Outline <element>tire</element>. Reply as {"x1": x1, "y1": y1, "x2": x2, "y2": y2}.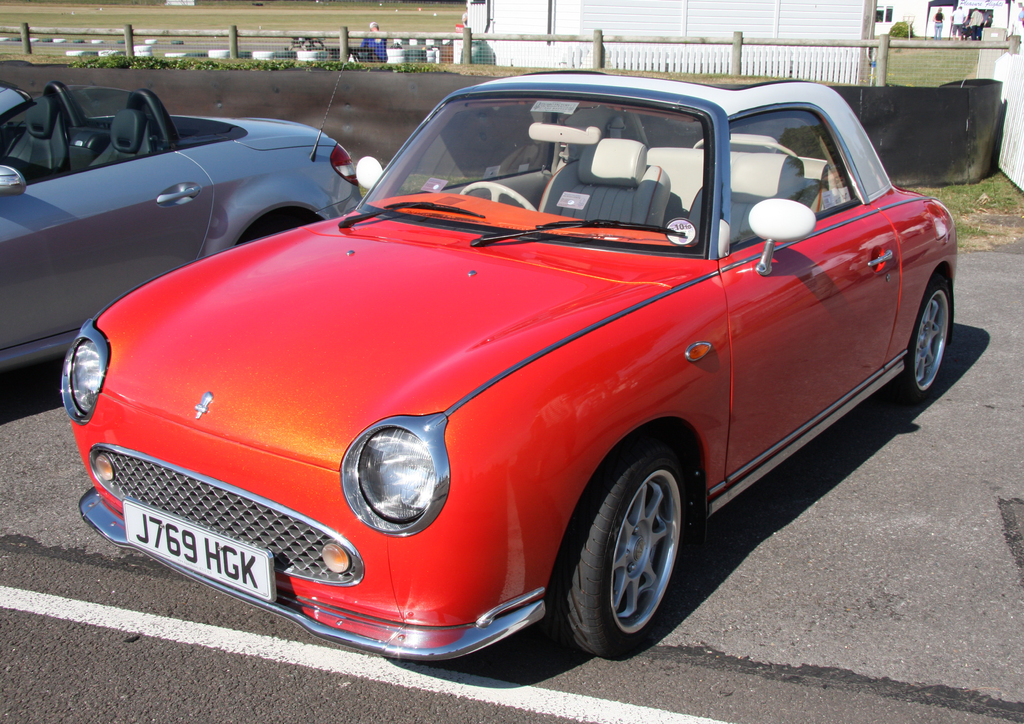
{"x1": 894, "y1": 274, "x2": 948, "y2": 399}.
